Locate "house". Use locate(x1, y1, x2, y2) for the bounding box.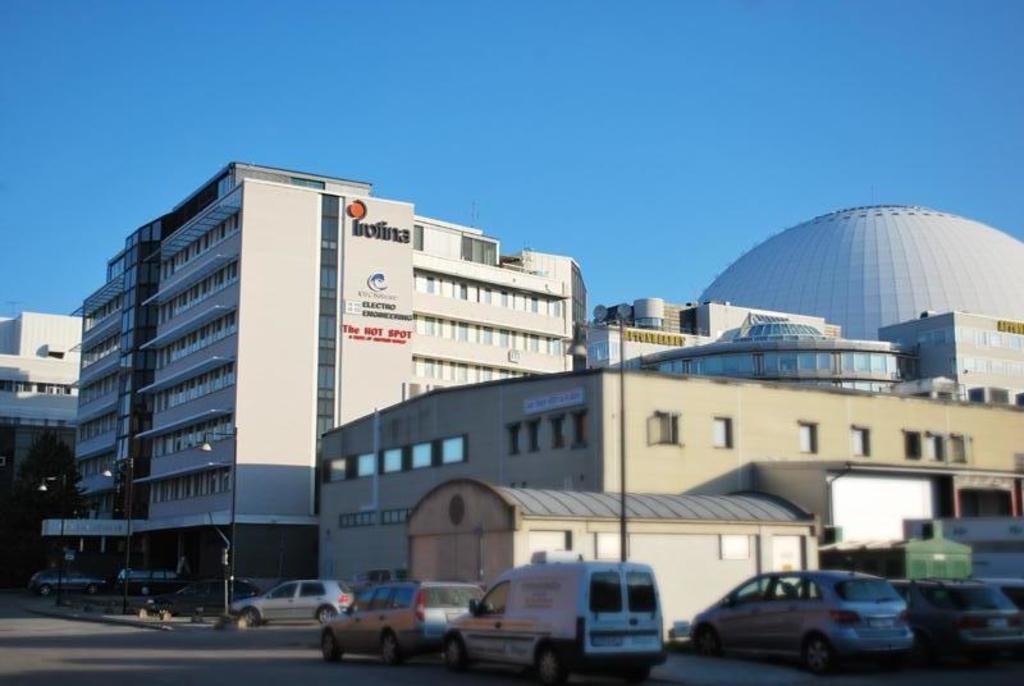
locate(317, 367, 1023, 644).
